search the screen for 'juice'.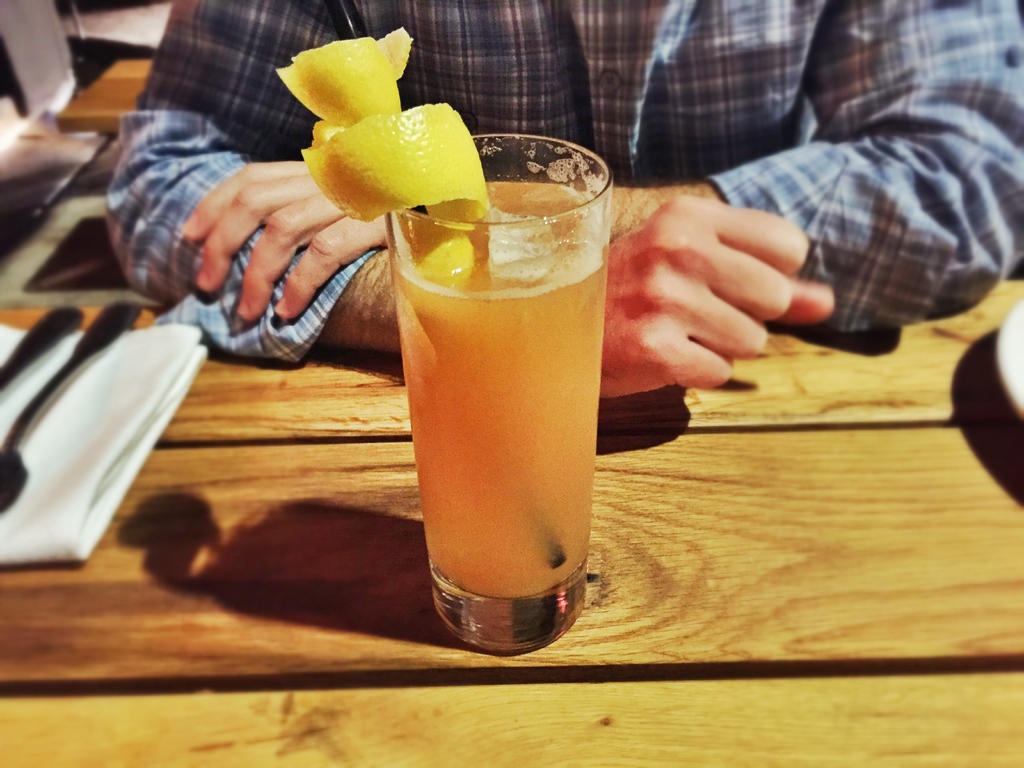
Found at BBox(388, 180, 609, 600).
